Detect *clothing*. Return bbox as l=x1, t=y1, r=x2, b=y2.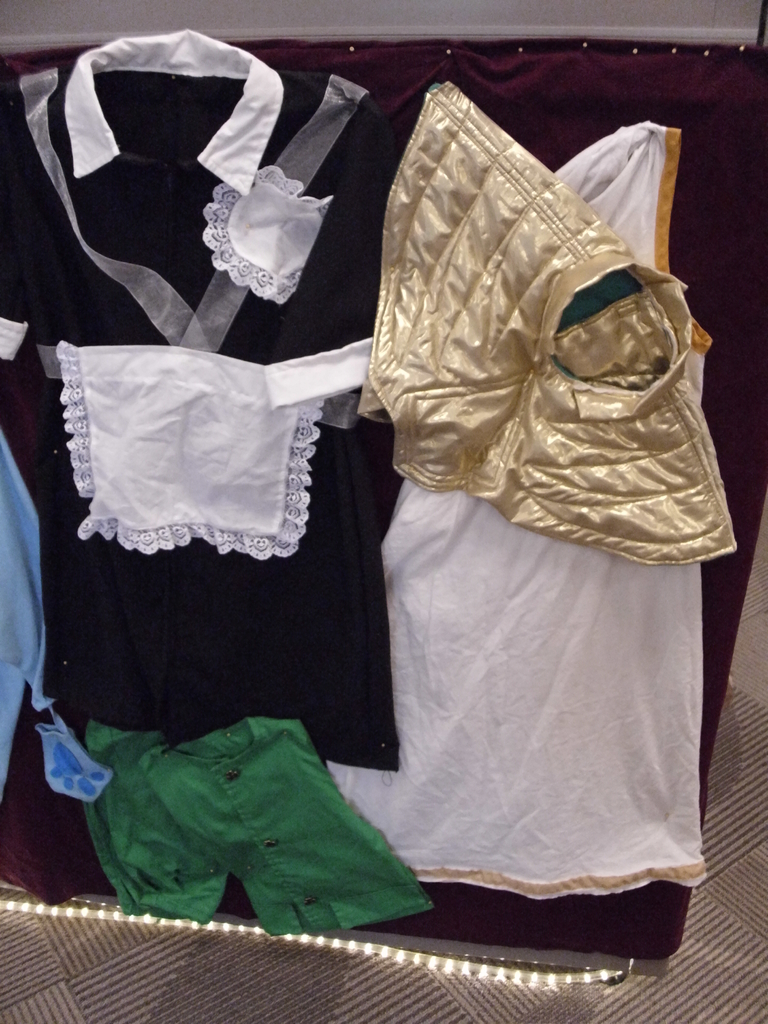
l=0, t=426, r=113, b=797.
